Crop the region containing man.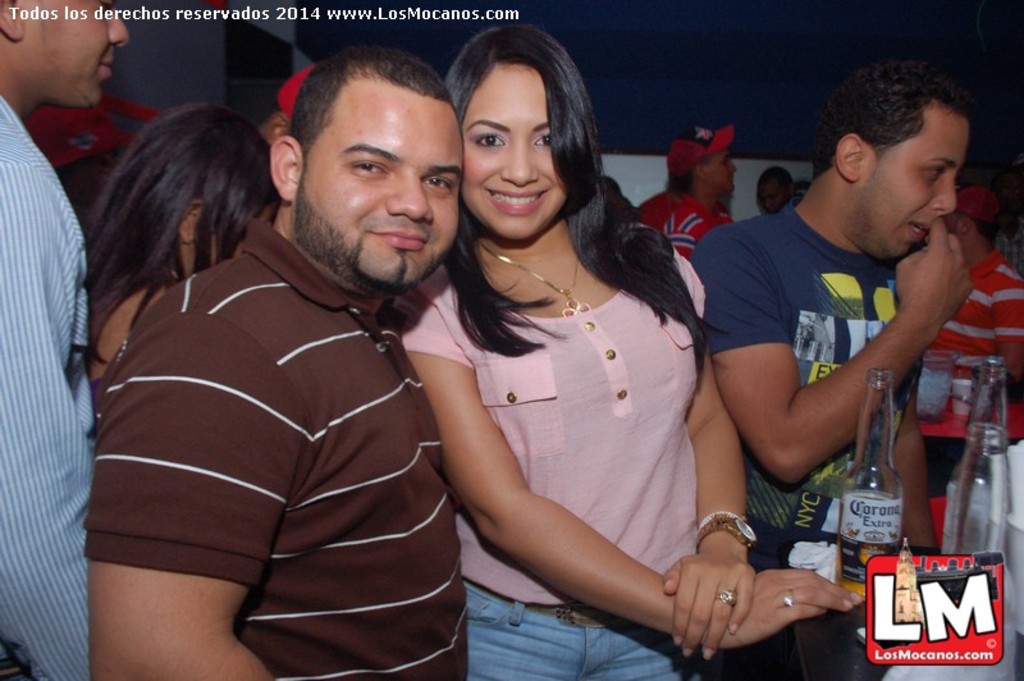
Crop region: select_region(643, 125, 736, 260).
